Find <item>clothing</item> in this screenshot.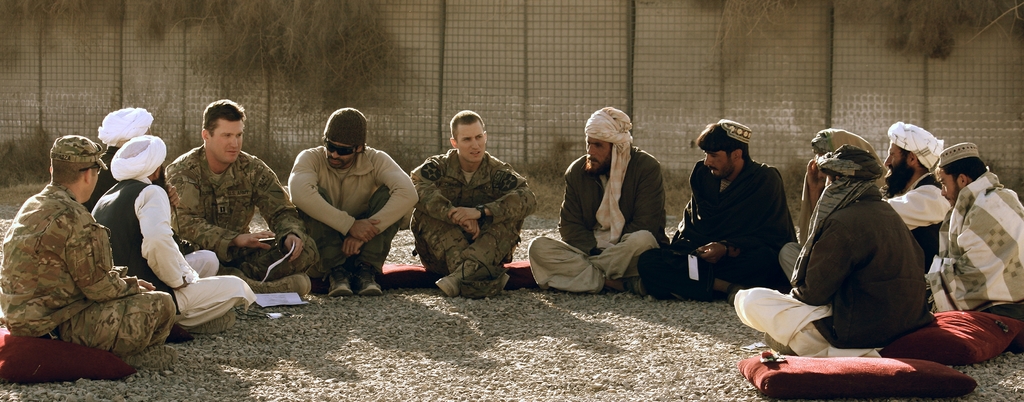
The bounding box for <item>clothing</item> is left=927, top=169, right=1023, bottom=315.
